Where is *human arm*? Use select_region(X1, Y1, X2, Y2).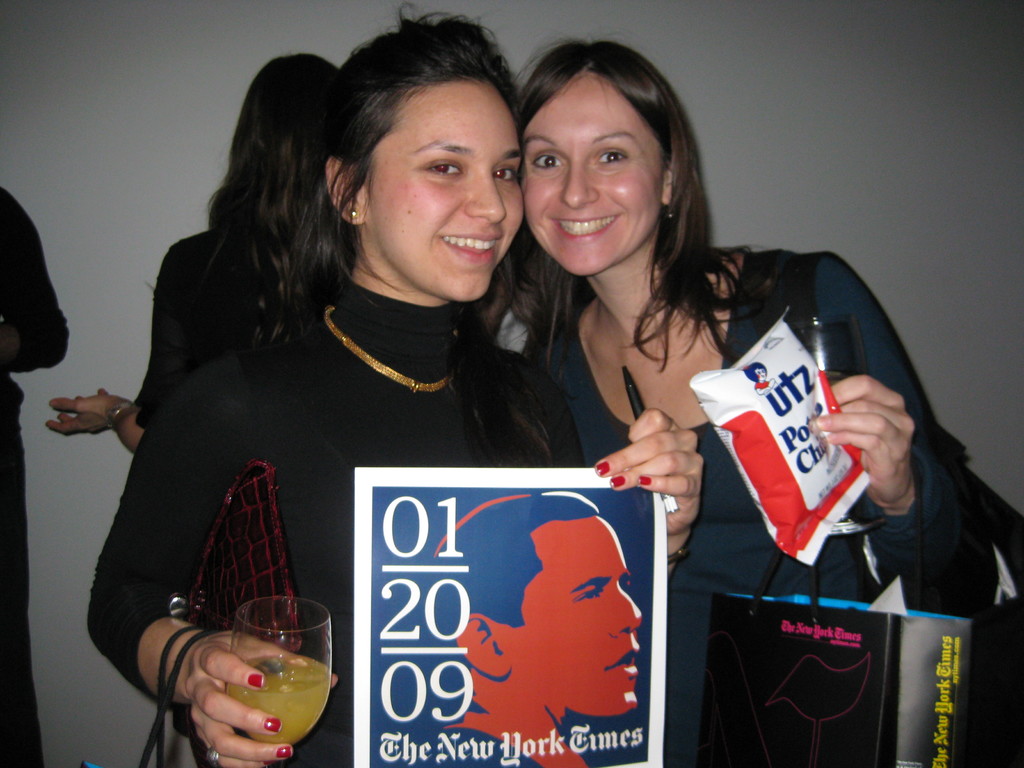
select_region(598, 402, 710, 584).
